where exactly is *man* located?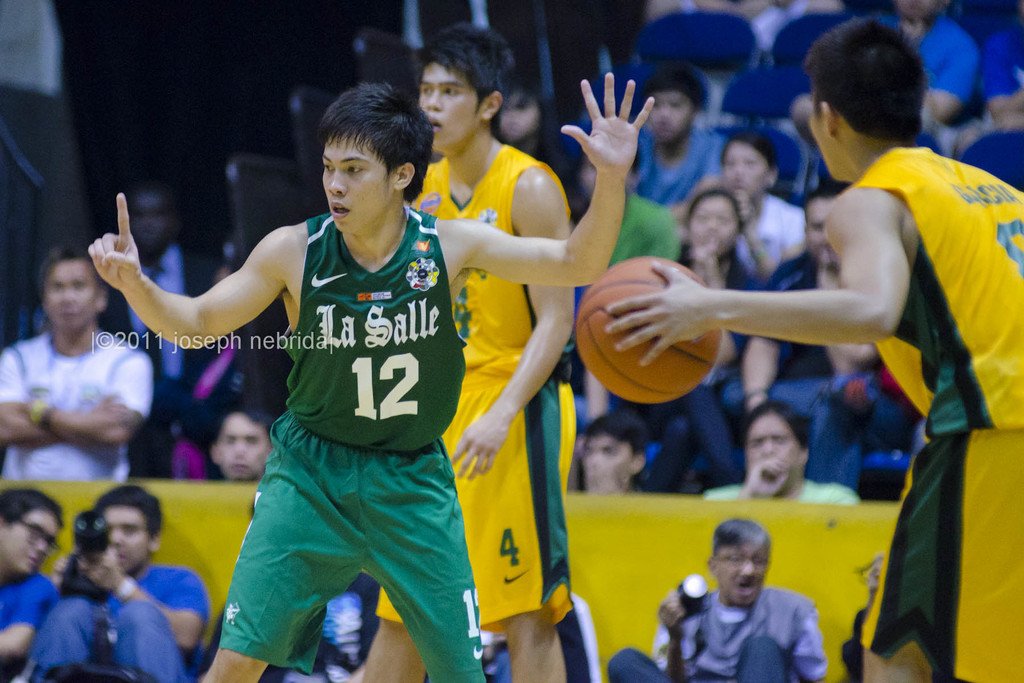
Its bounding box is (0, 247, 149, 477).
